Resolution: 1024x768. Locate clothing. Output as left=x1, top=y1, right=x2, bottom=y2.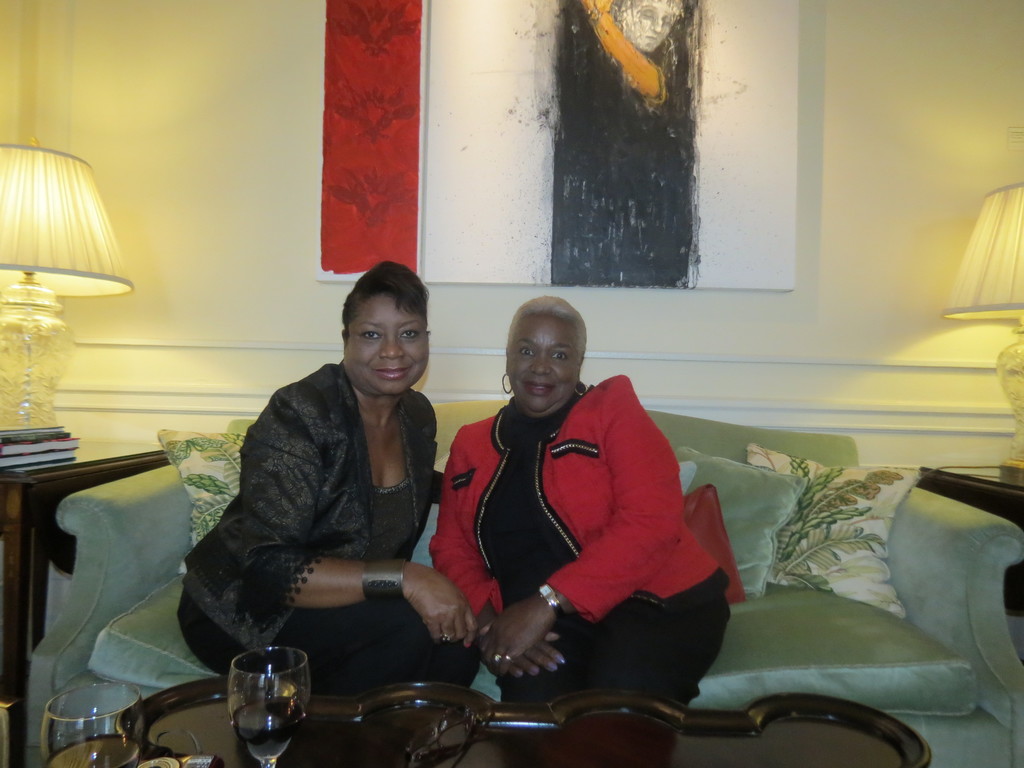
left=564, top=0, right=703, bottom=276.
